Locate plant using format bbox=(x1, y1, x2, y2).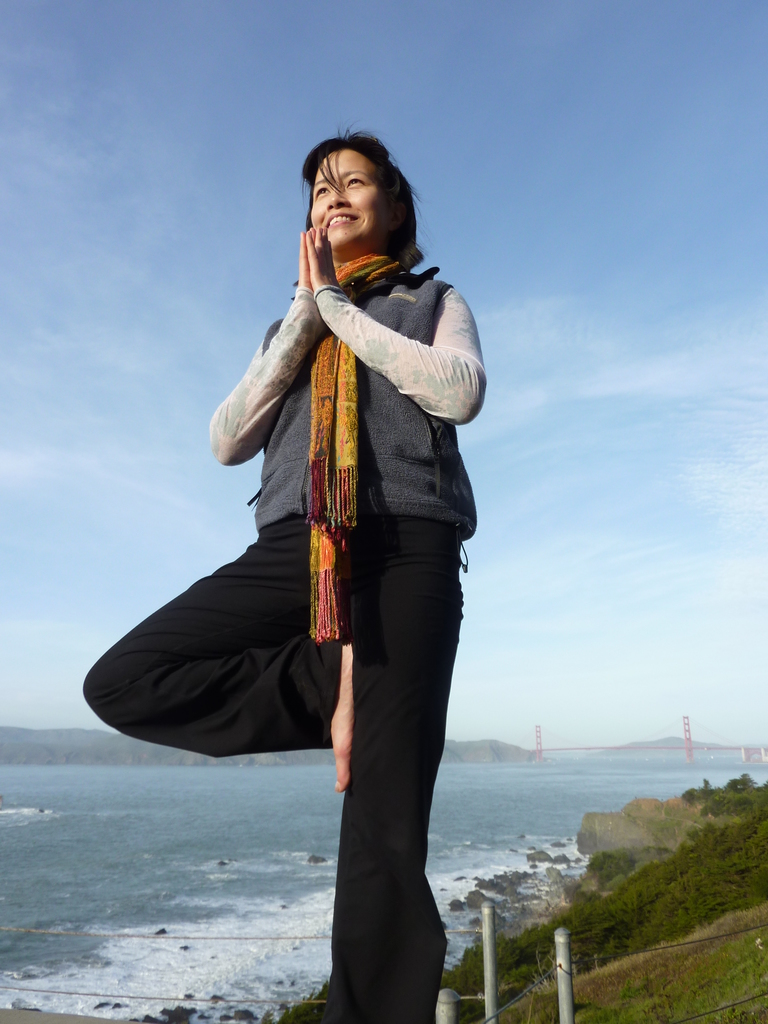
bbox=(518, 939, 576, 1023).
